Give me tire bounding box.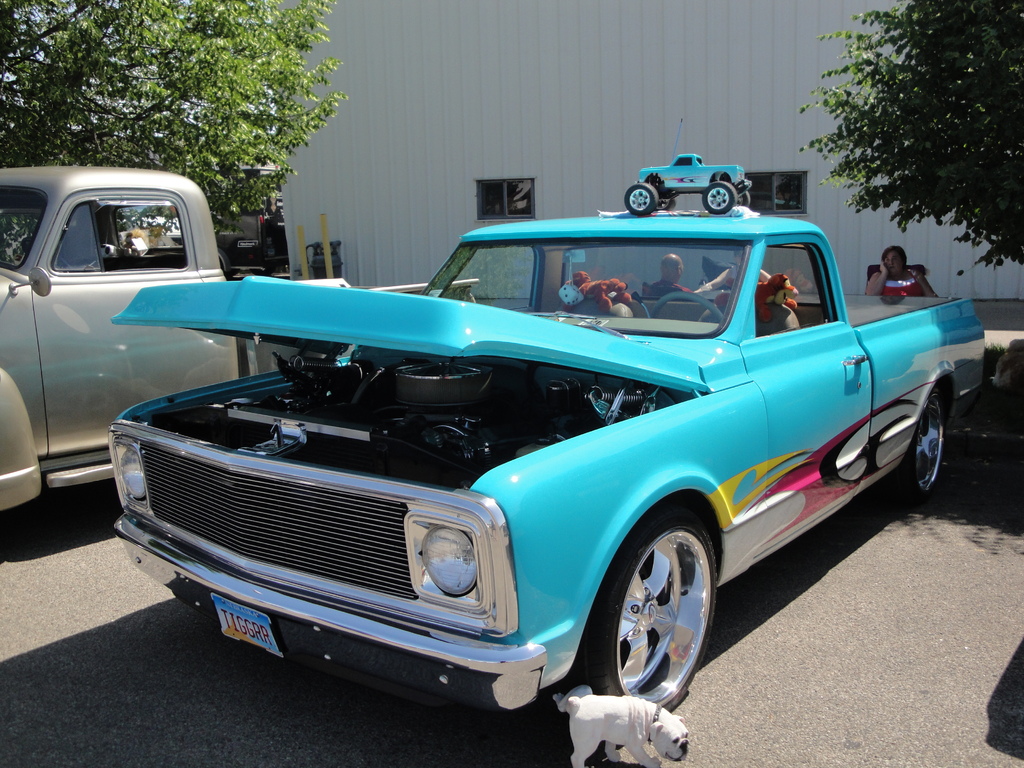
659:198:674:209.
